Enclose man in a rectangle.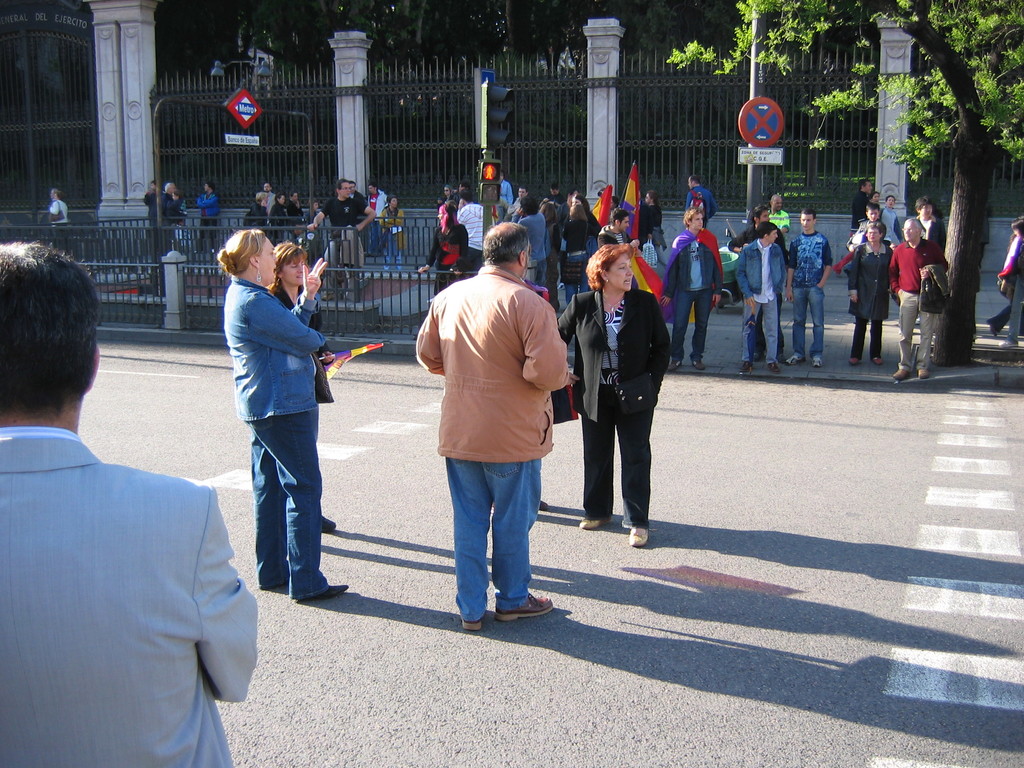
region(783, 211, 832, 372).
